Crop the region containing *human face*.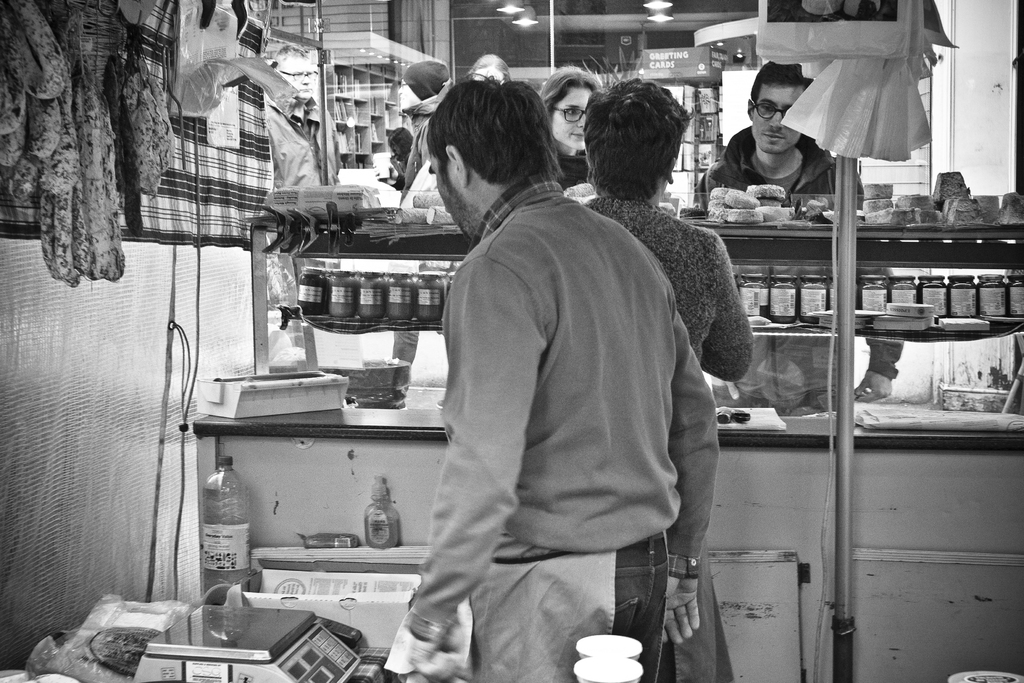
Crop region: (749, 84, 804, 155).
